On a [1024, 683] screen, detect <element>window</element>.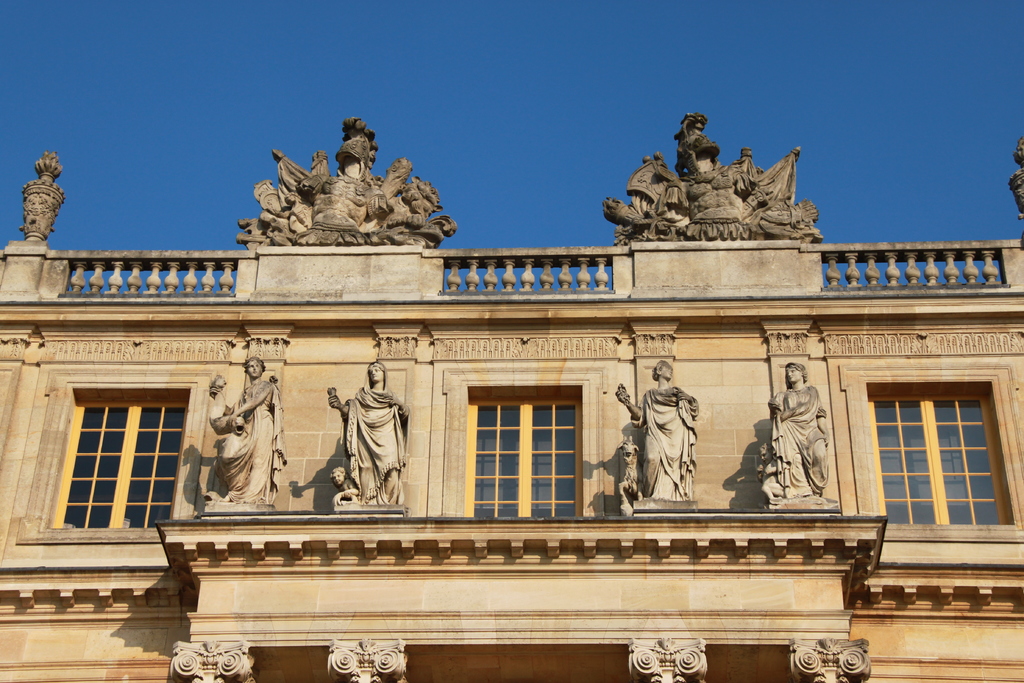
select_region(871, 372, 1017, 529).
